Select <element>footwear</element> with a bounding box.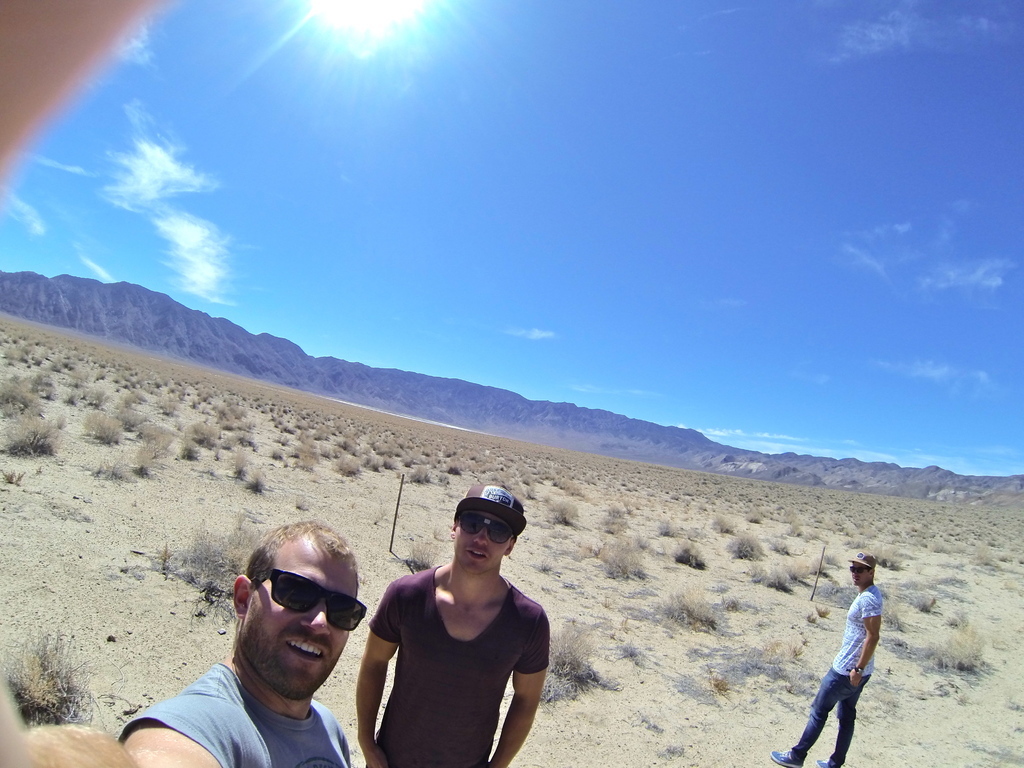
locate(770, 746, 804, 767).
